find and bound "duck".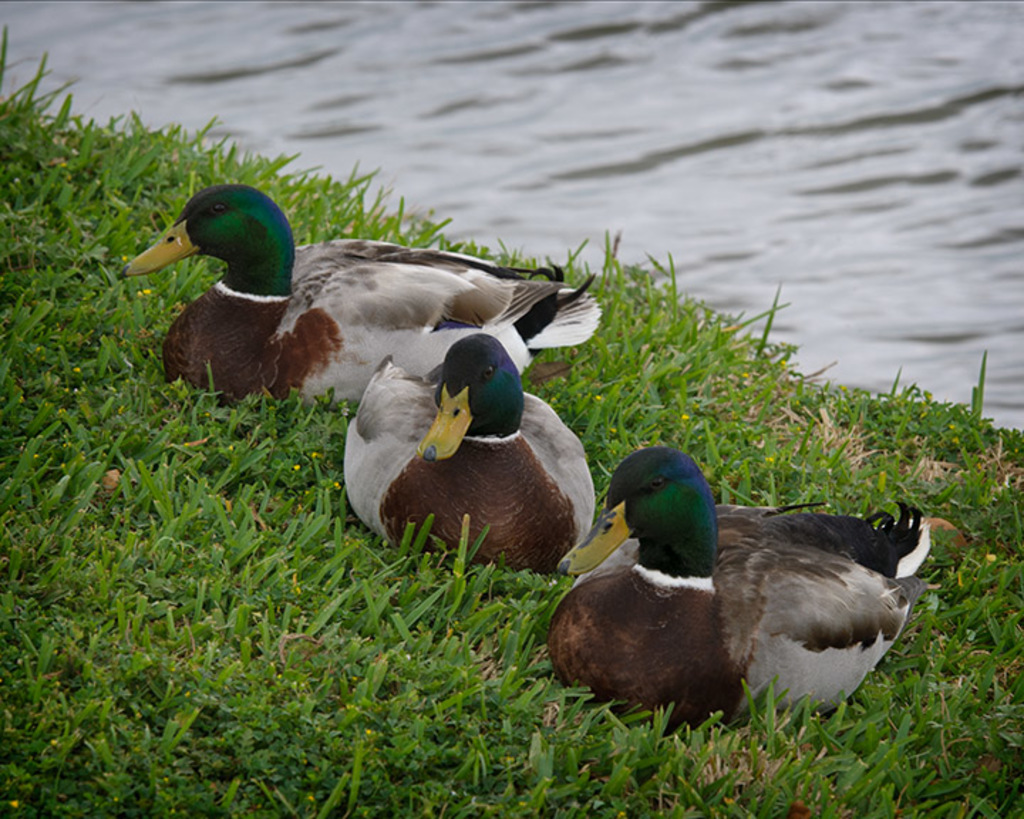
Bound: (left=542, top=449, right=942, bottom=722).
